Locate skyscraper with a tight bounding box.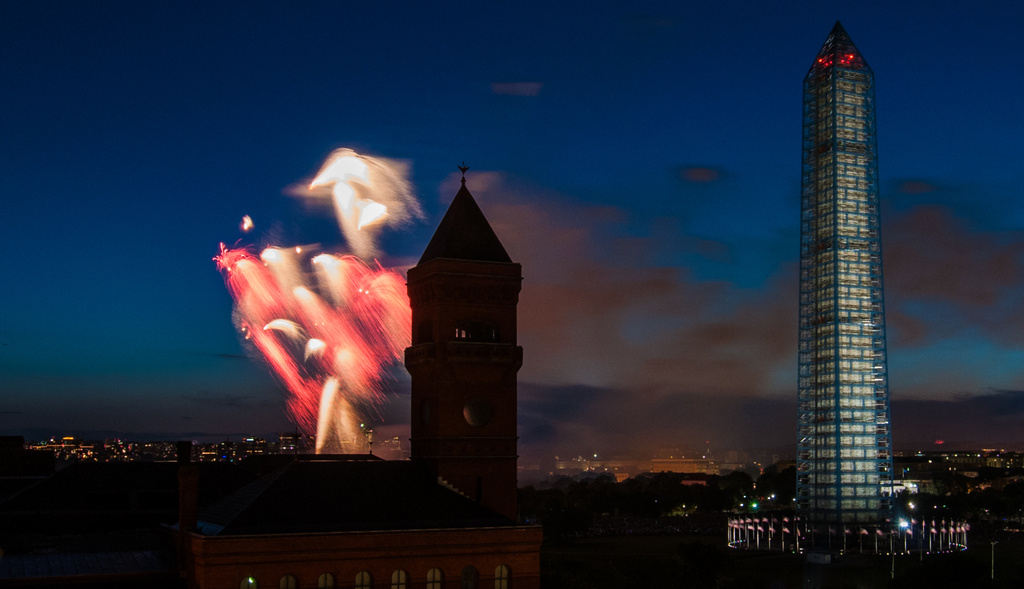
{"left": 774, "top": 5, "right": 906, "bottom": 540}.
